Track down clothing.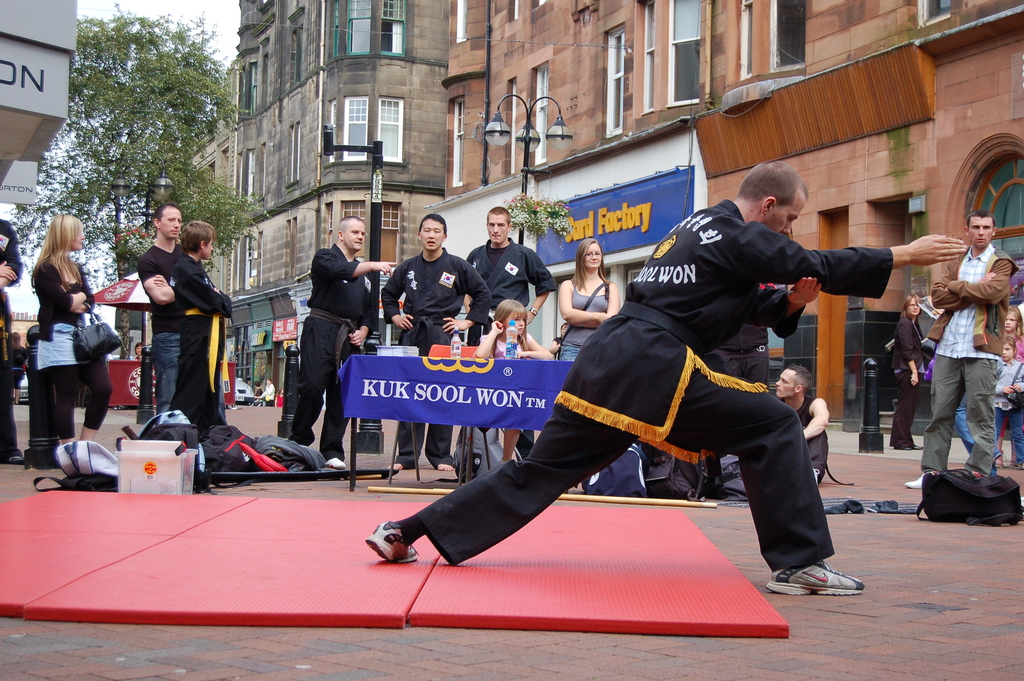
Tracked to [left=913, top=237, right=1014, bottom=475].
